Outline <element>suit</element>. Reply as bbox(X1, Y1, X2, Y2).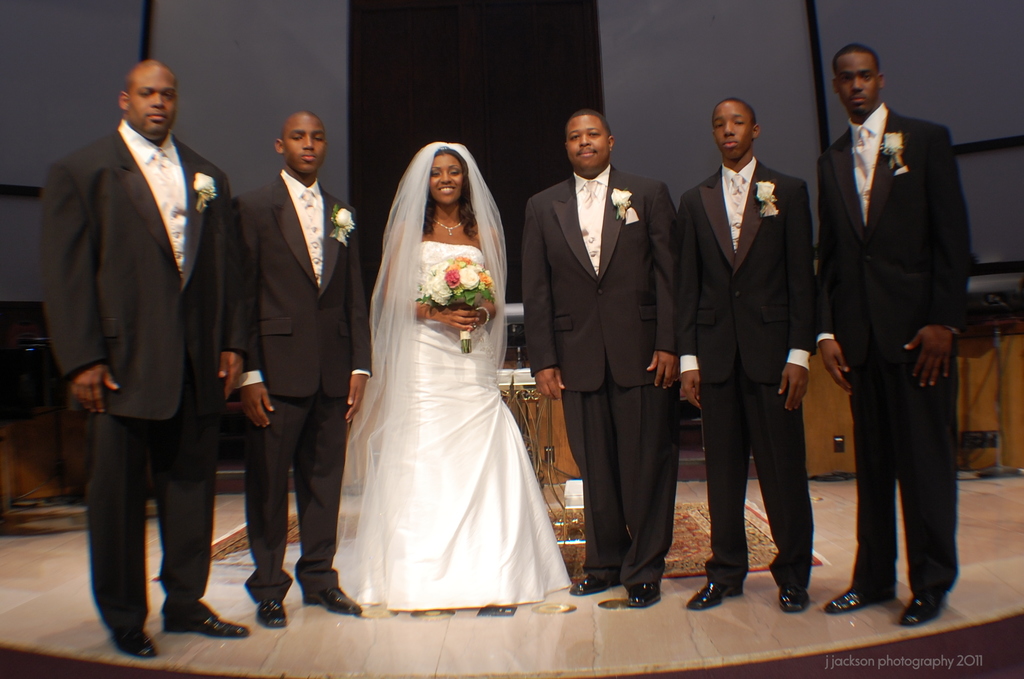
bbox(519, 155, 677, 587).
